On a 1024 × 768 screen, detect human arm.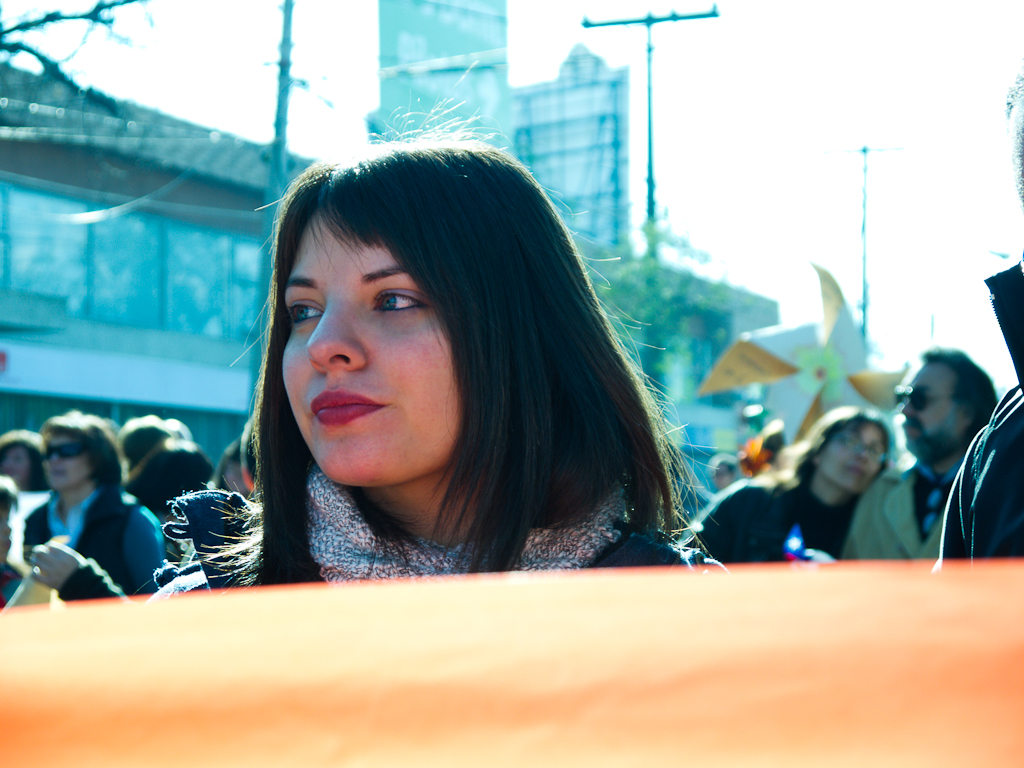
x1=690, y1=485, x2=762, y2=567.
